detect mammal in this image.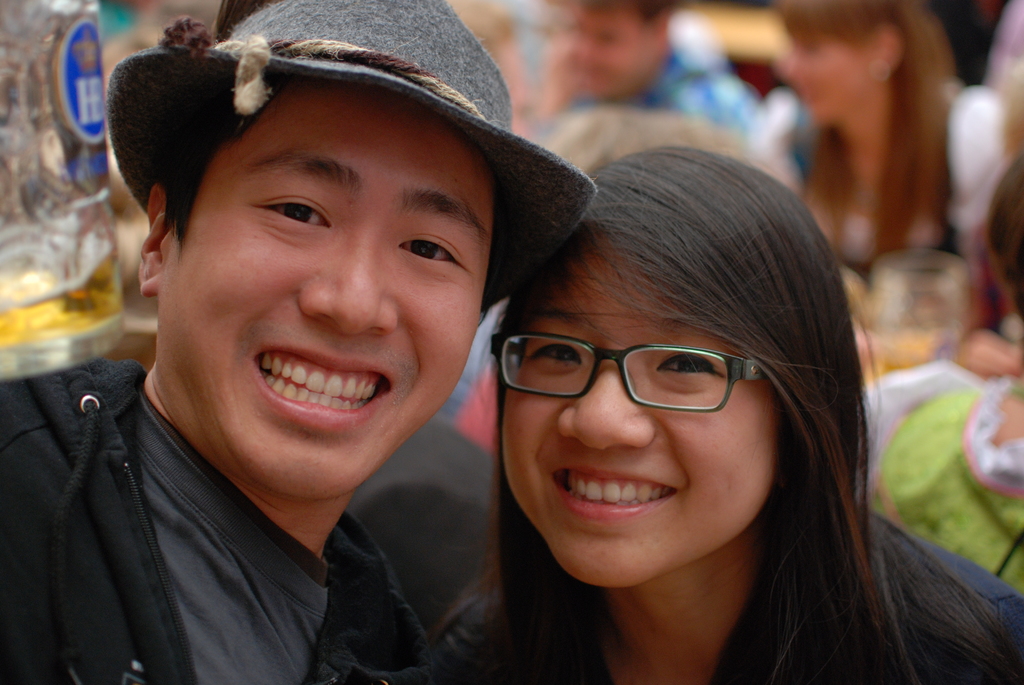
Detection: Rect(9, 29, 680, 655).
